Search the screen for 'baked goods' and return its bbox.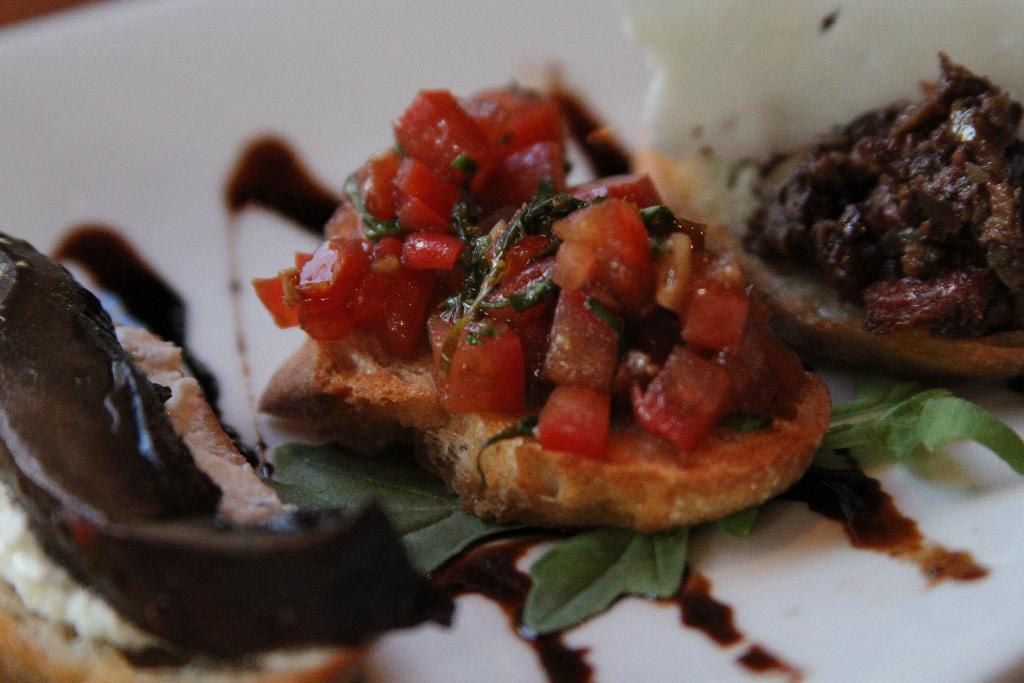
Found: left=0, top=233, right=463, bottom=682.
